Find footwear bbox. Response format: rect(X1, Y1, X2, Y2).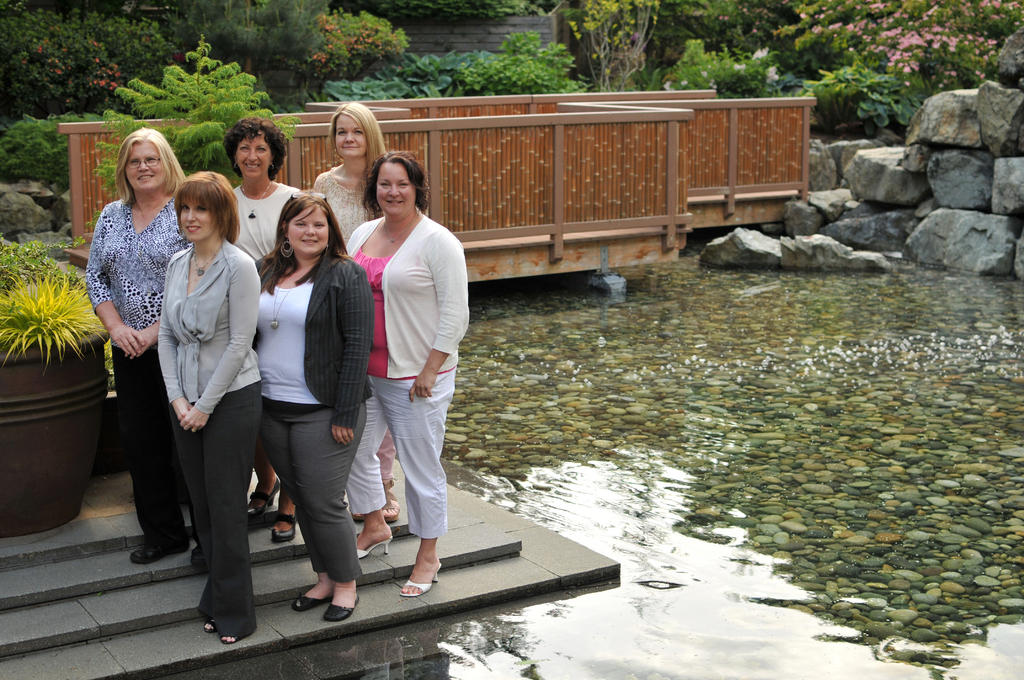
rect(242, 475, 281, 516).
